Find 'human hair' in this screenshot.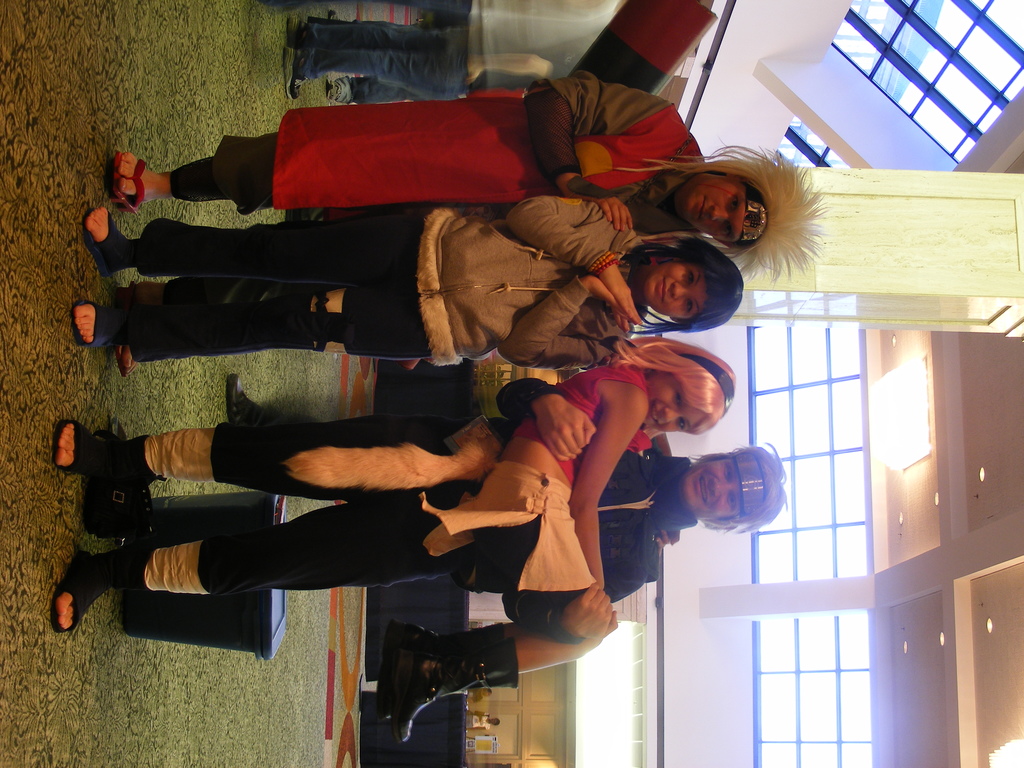
The bounding box for 'human hair' is [692, 442, 784, 531].
